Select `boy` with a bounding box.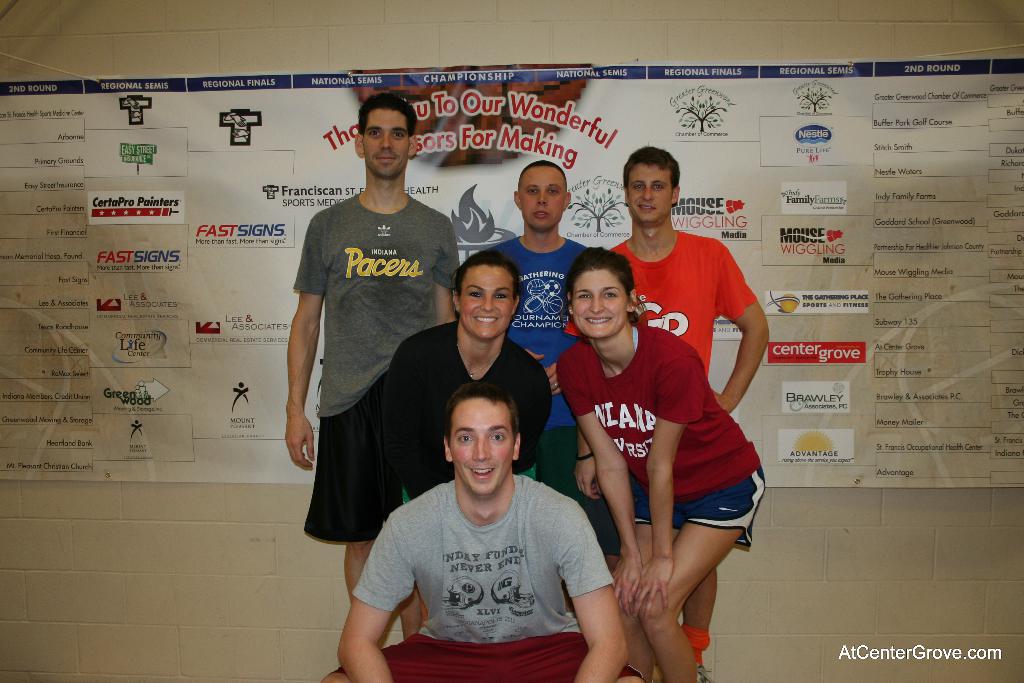
[x1=325, y1=220, x2=563, y2=661].
